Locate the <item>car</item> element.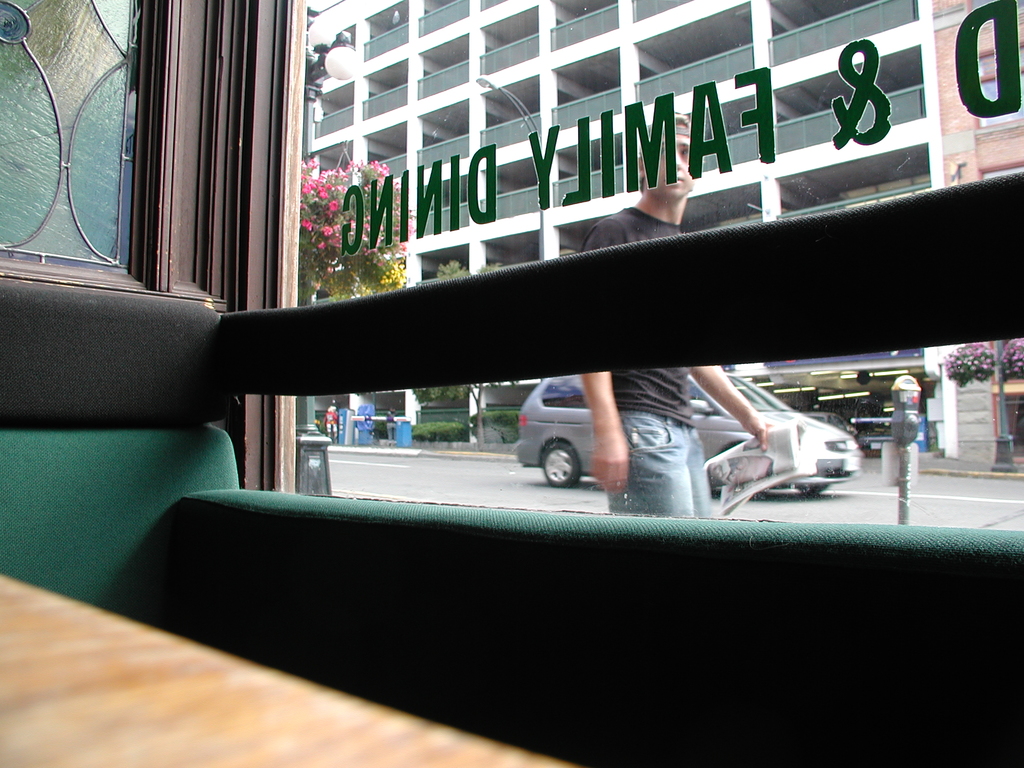
Element bbox: left=511, top=380, right=863, bottom=488.
